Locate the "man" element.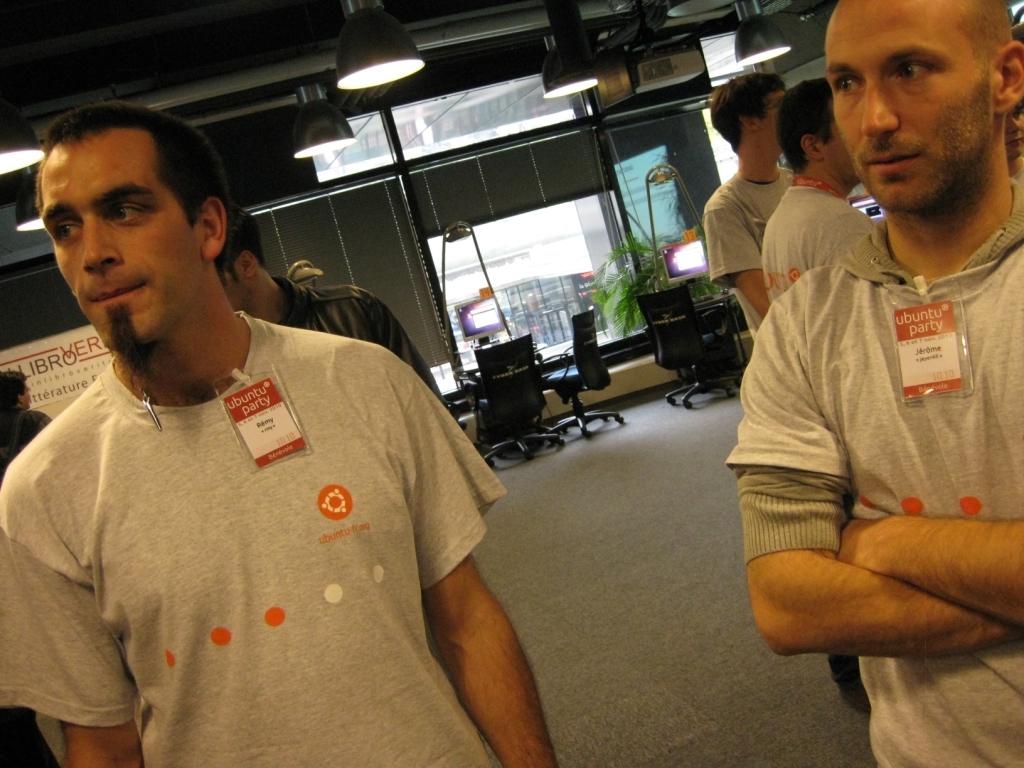
Element bbox: left=218, top=196, right=455, bottom=405.
